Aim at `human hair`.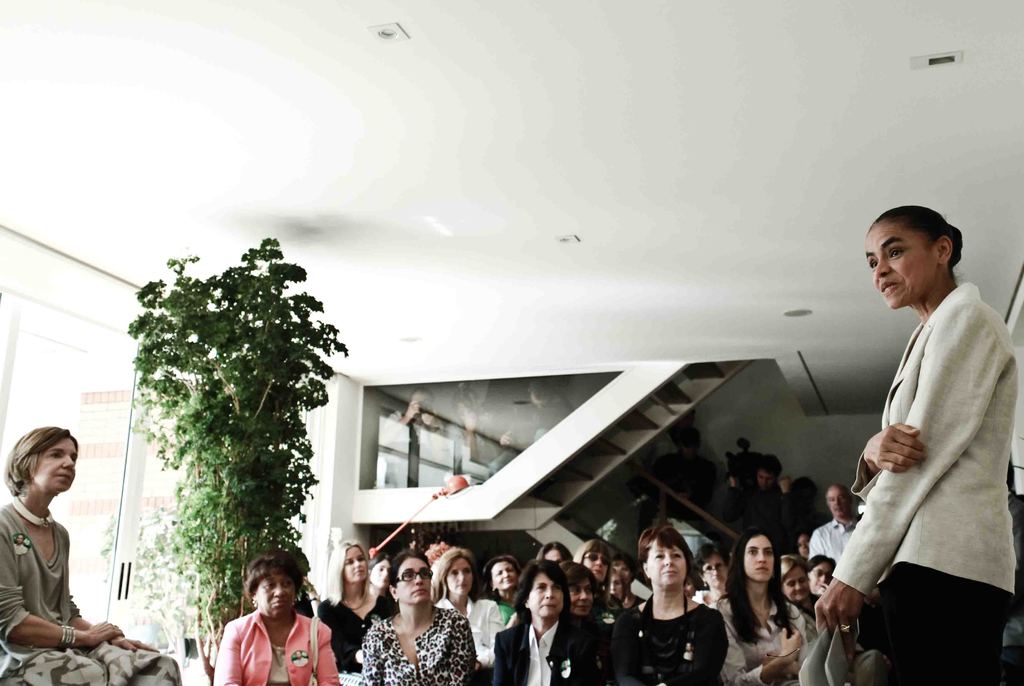
Aimed at 0,427,79,495.
